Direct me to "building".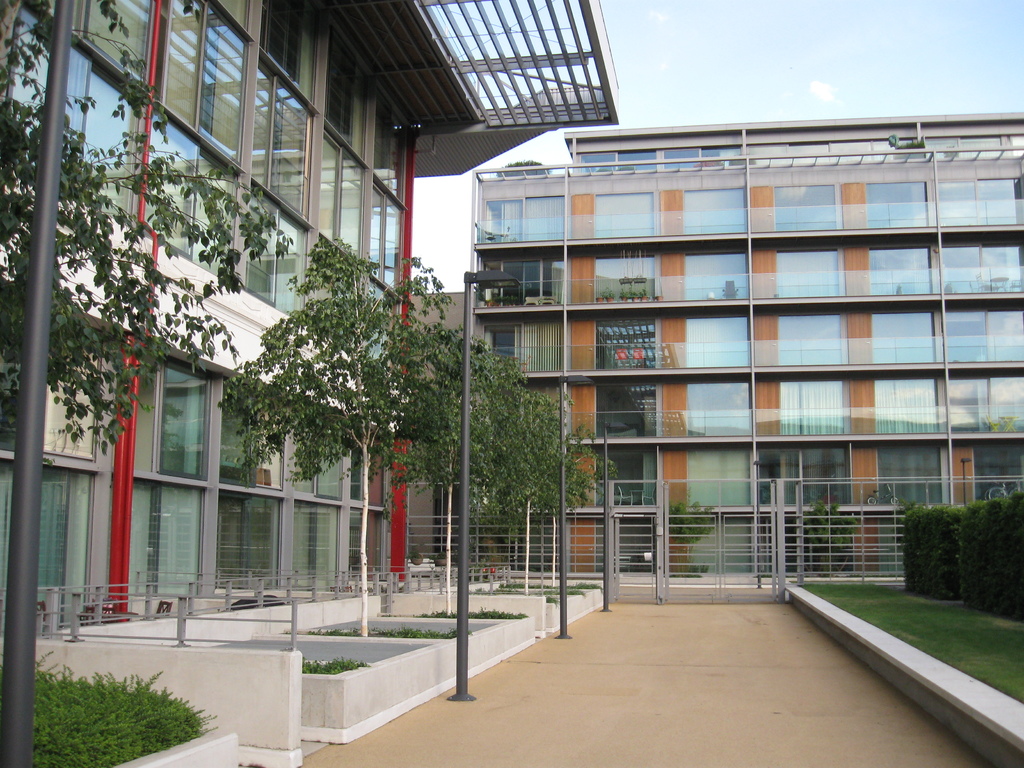
Direction: 0/0/618/643.
